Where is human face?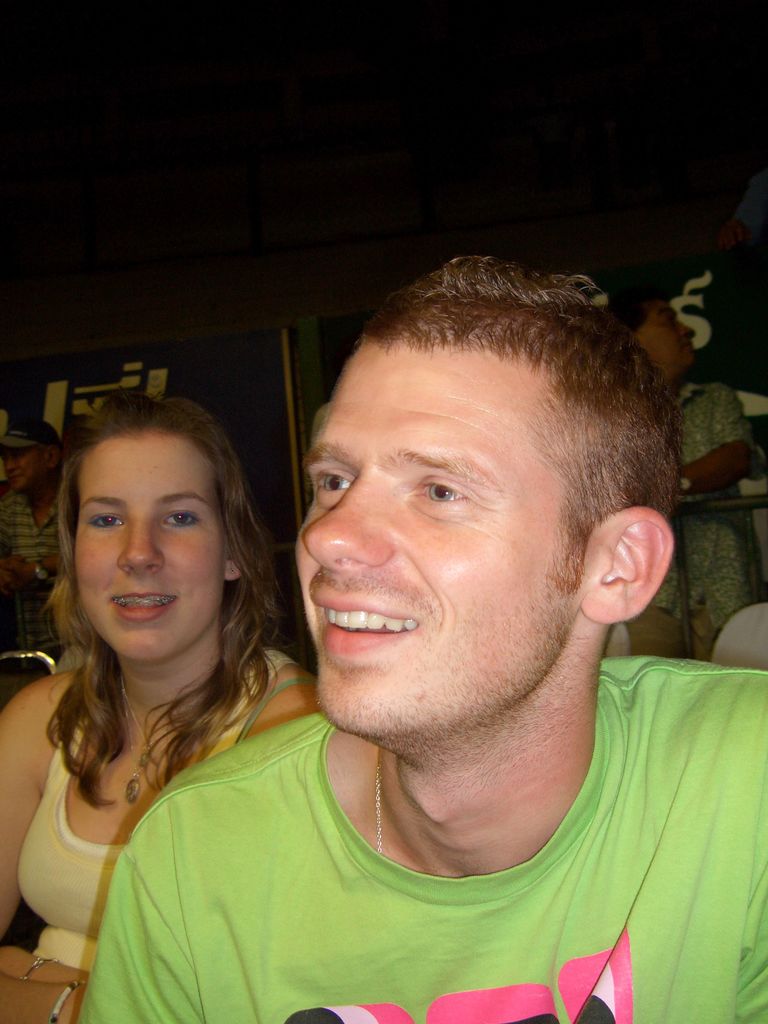
bbox=(296, 344, 593, 734).
